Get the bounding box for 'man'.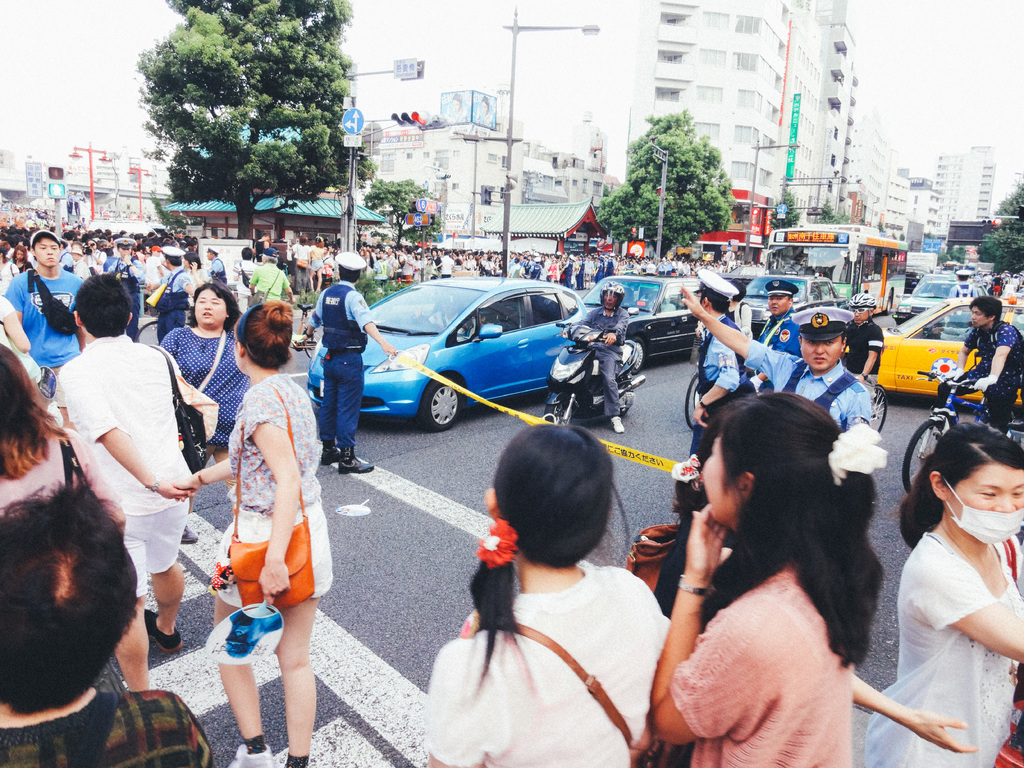
693/271/753/463.
